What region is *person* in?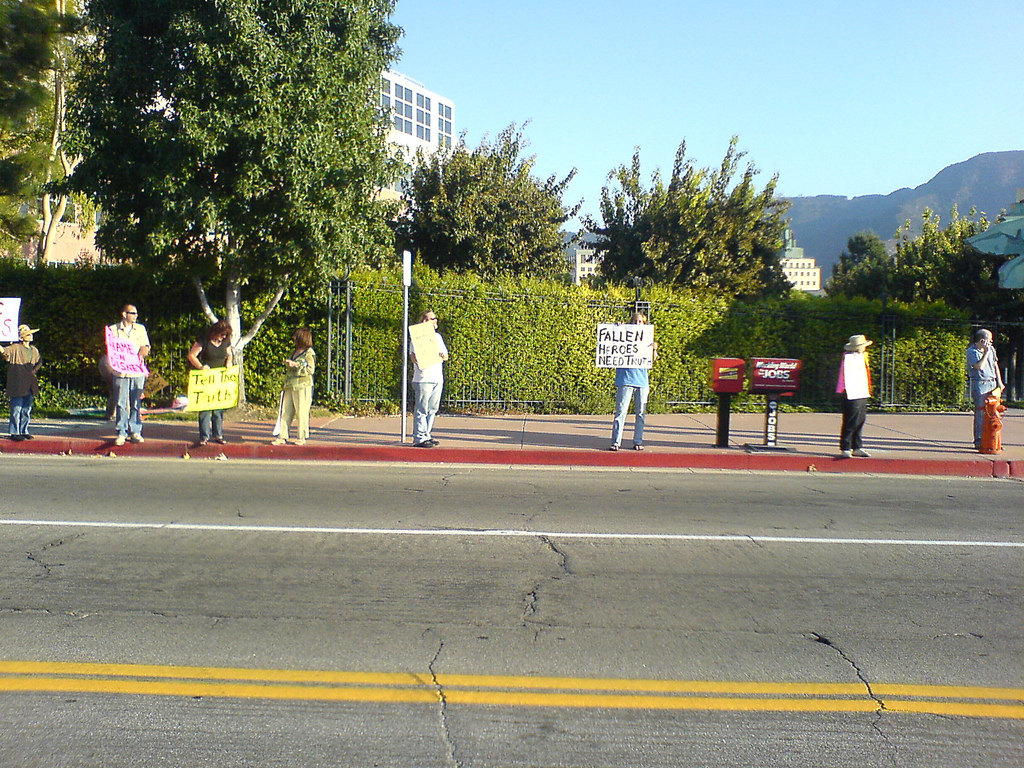
region(264, 326, 314, 446).
